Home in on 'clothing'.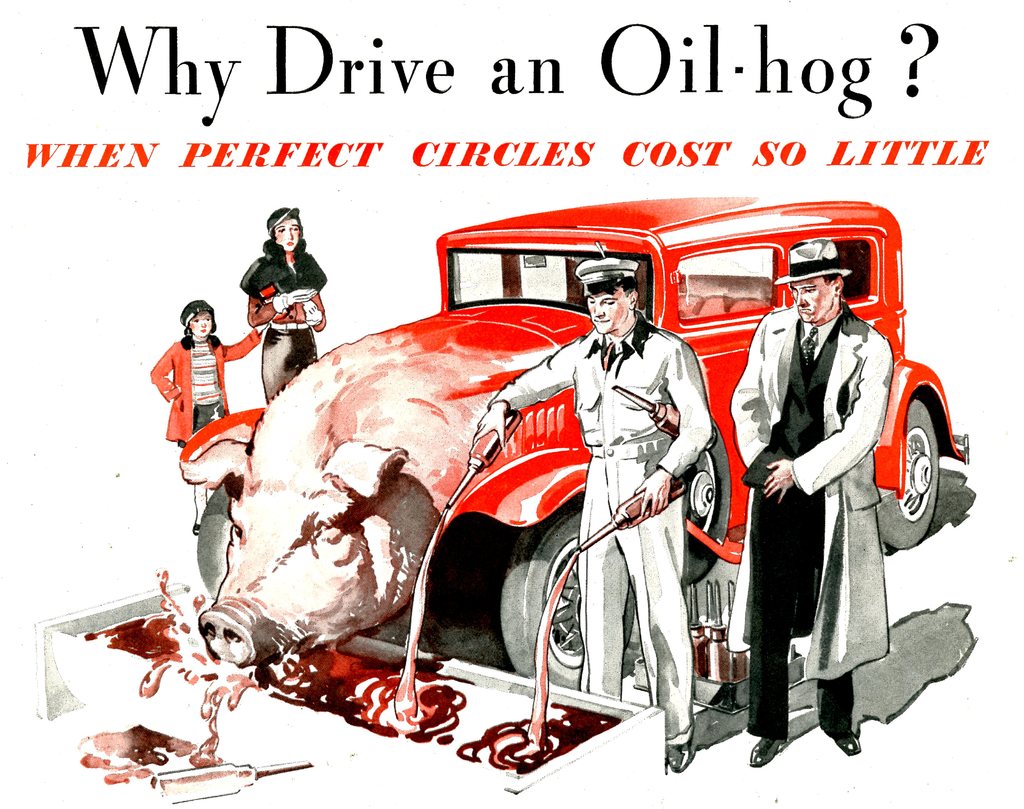
Homed in at [left=726, top=302, right=893, bottom=730].
